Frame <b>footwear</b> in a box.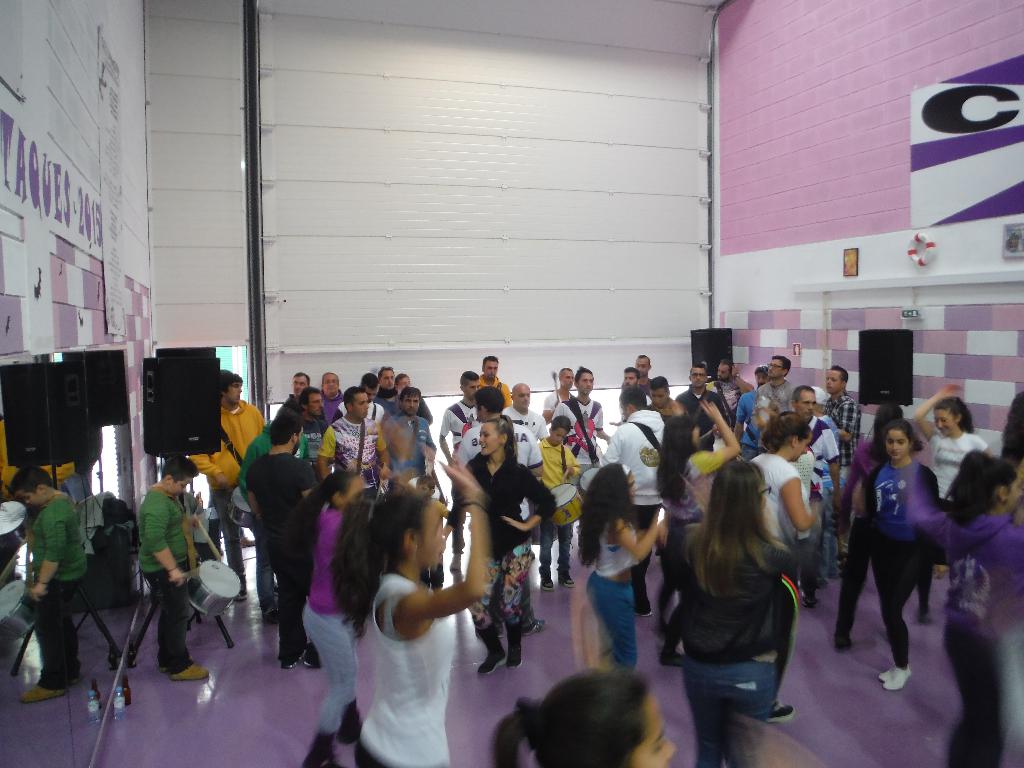
x1=284 y1=646 x2=304 y2=669.
